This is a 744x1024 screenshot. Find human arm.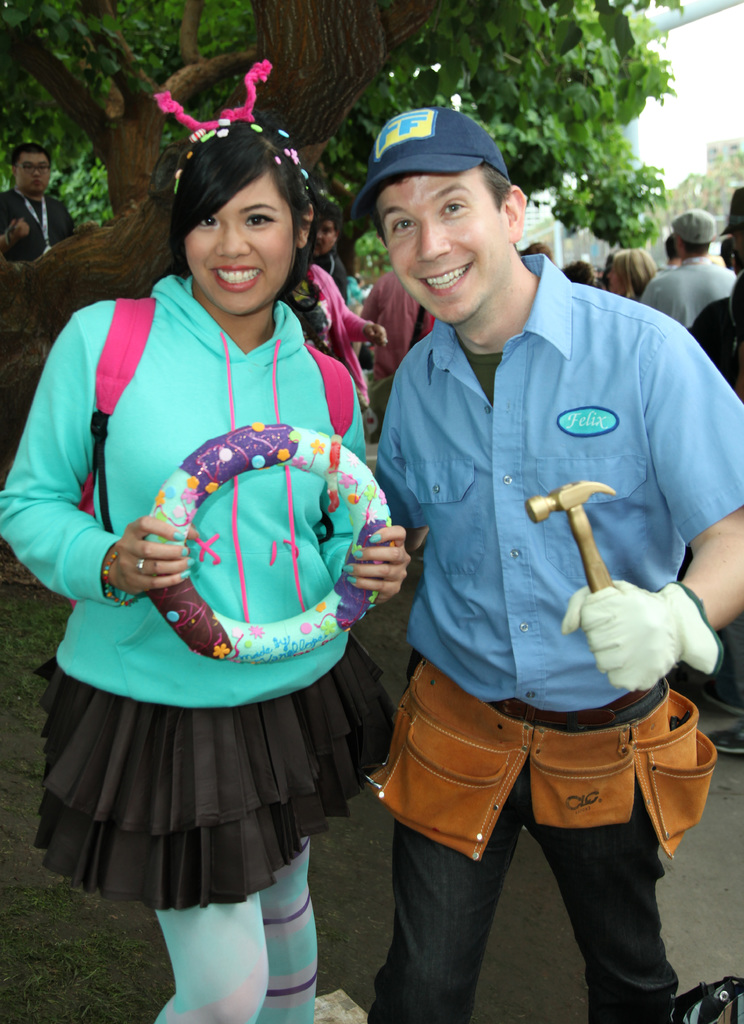
Bounding box: Rect(638, 282, 652, 308).
